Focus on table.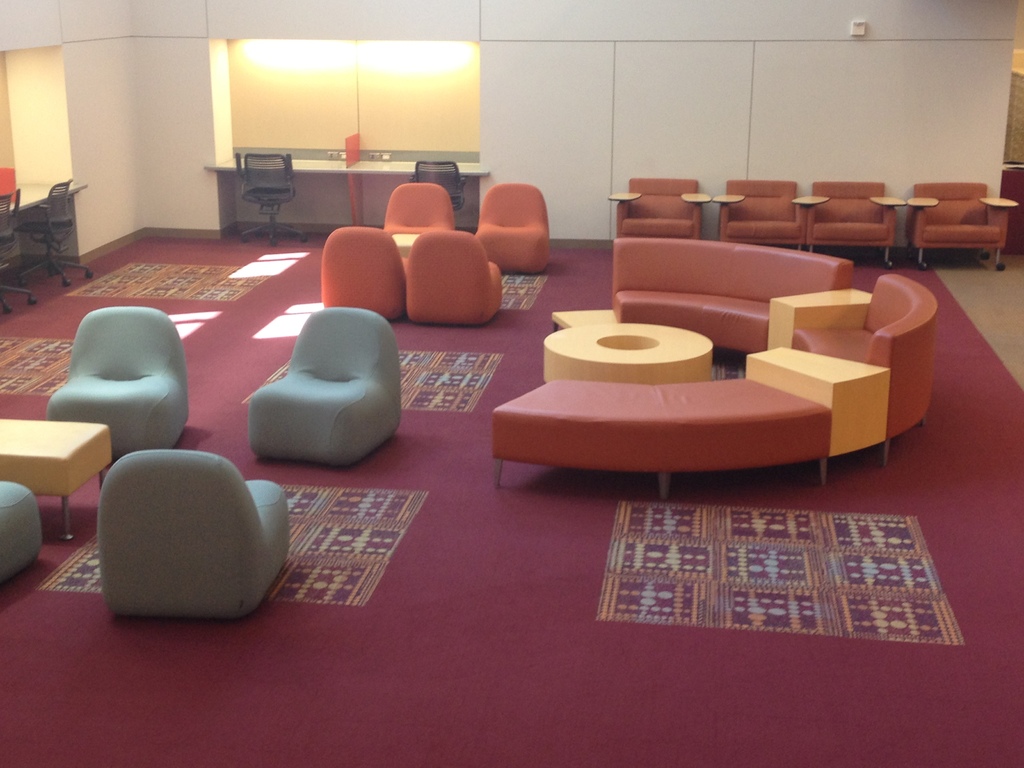
Focused at [539, 317, 710, 383].
